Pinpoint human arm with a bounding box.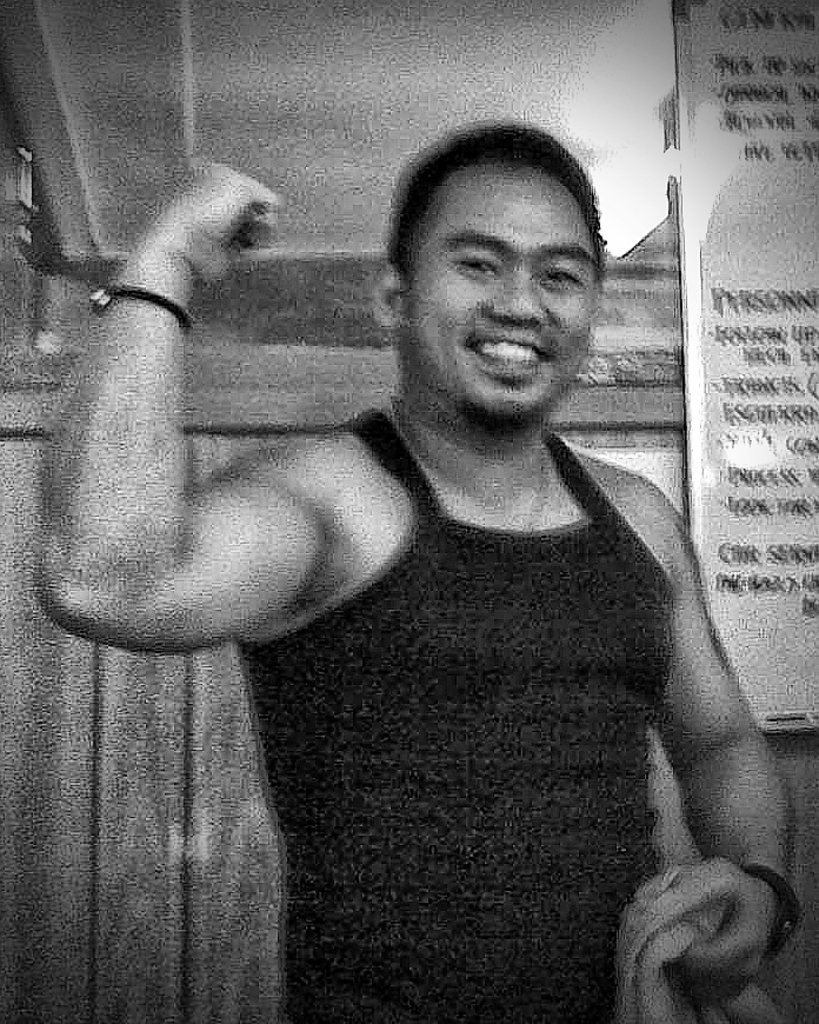
<bbox>648, 478, 804, 983</bbox>.
